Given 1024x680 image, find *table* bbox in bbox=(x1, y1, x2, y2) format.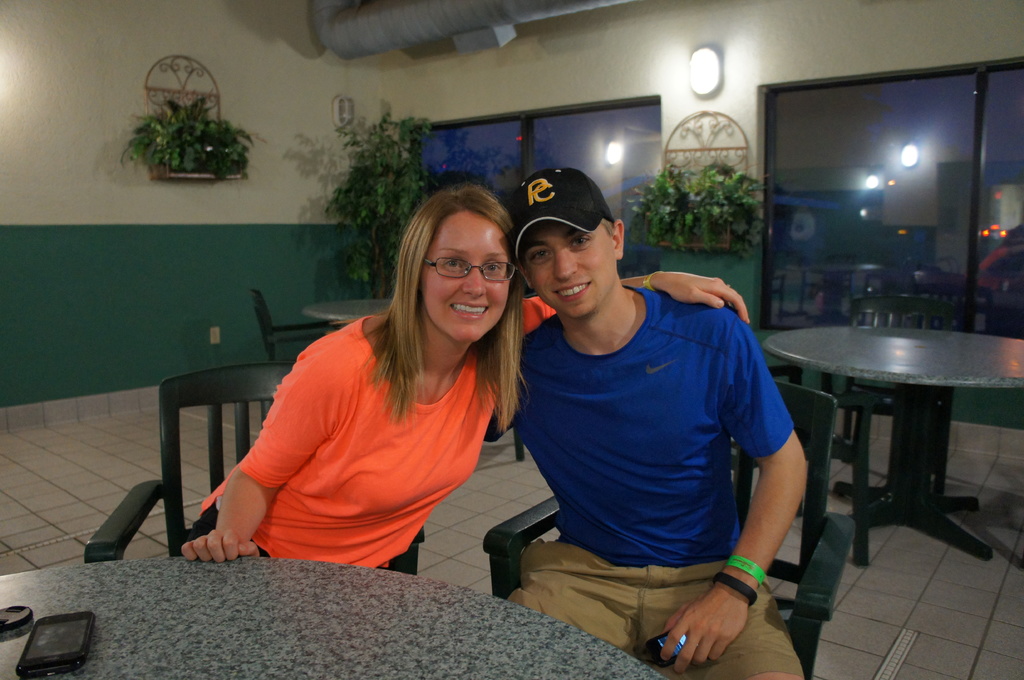
bbox=(0, 555, 669, 679).
